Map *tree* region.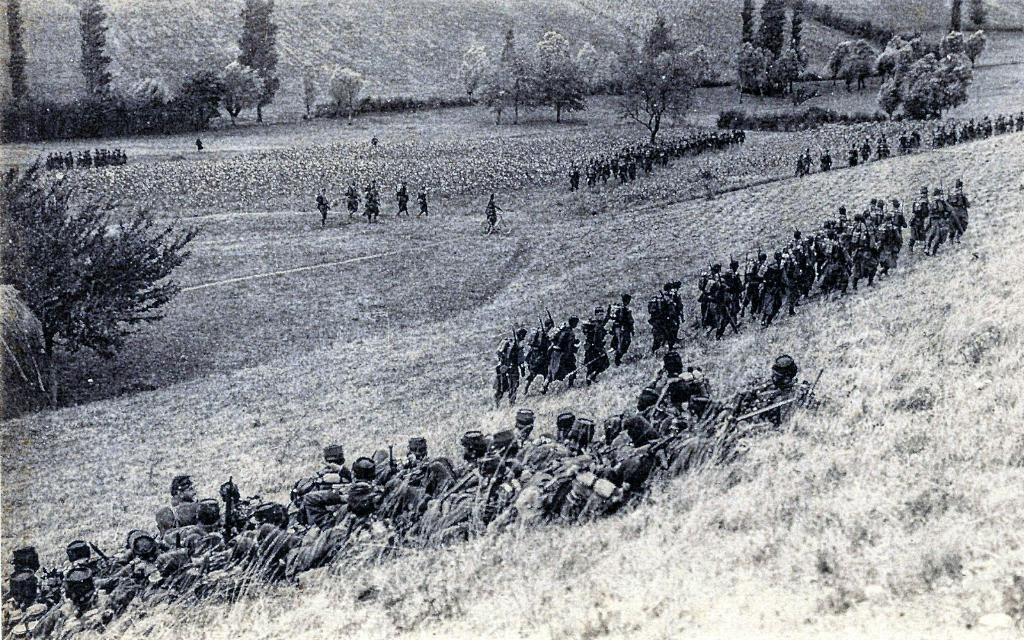
Mapped to select_region(325, 61, 362, 107).
